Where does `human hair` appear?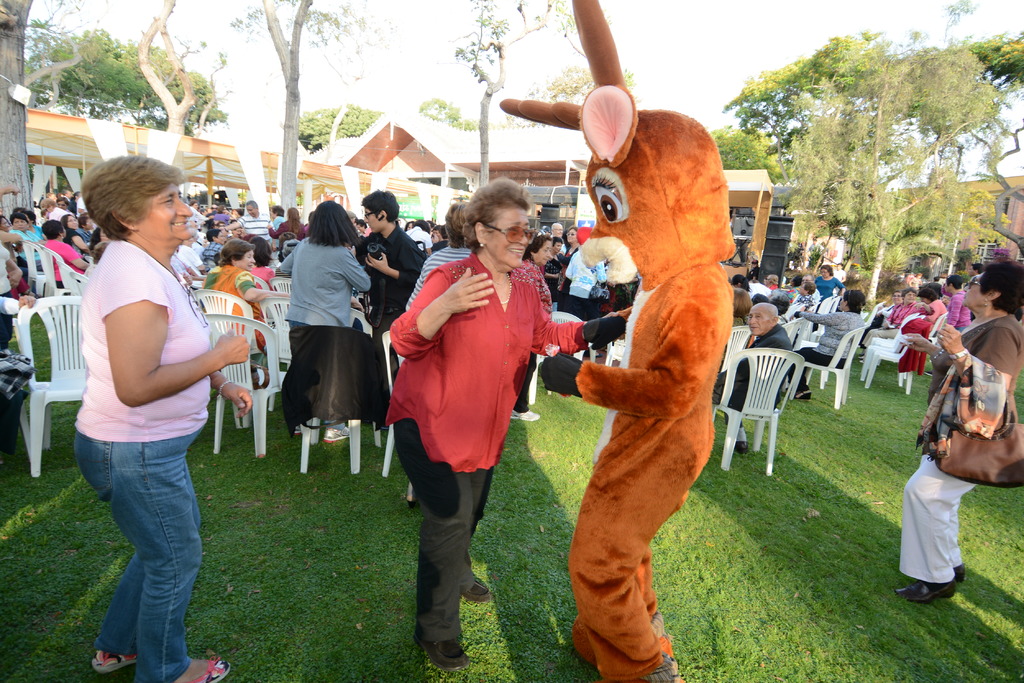
Appears at box=[946, 273, 963, 291].
